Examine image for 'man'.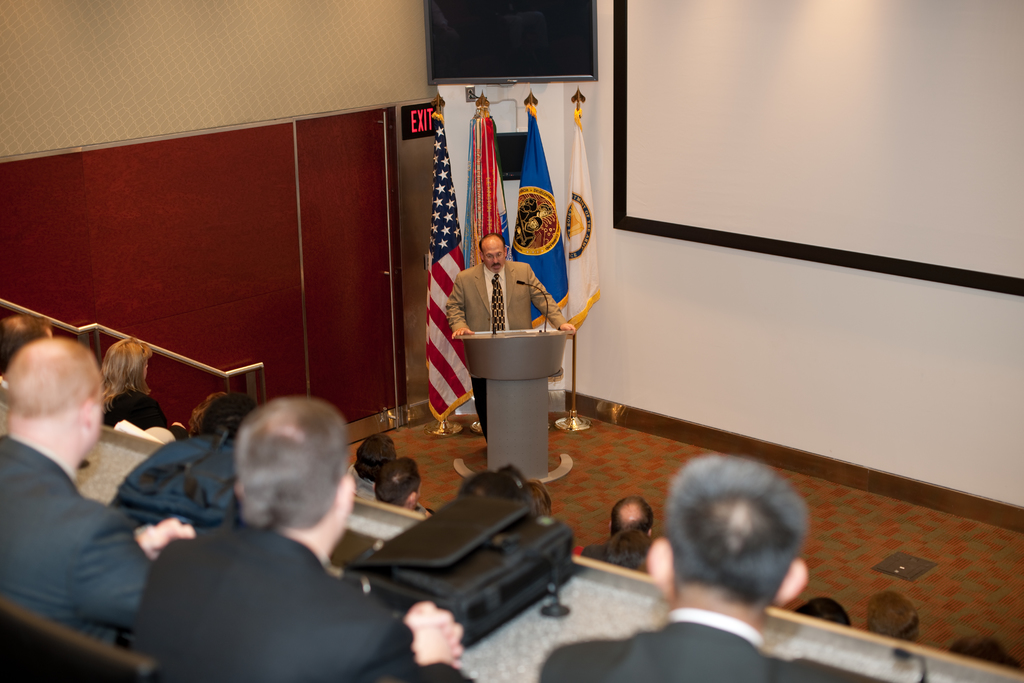
Examination result: box=[440, 235, 574, 436].
